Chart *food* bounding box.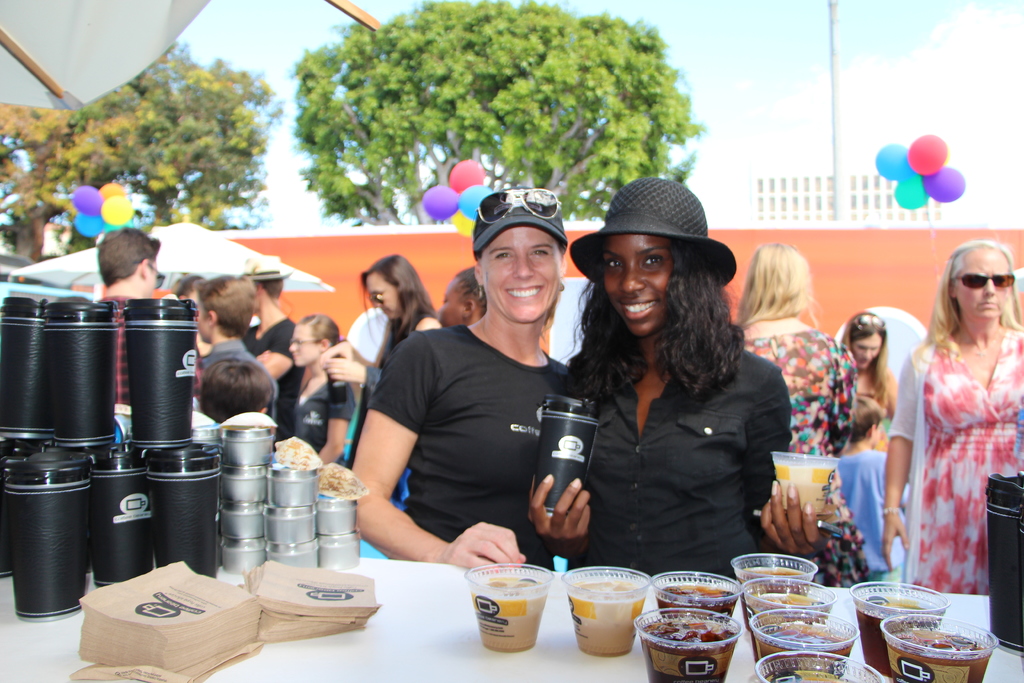
Charted: (751, 594, 836, 632).
